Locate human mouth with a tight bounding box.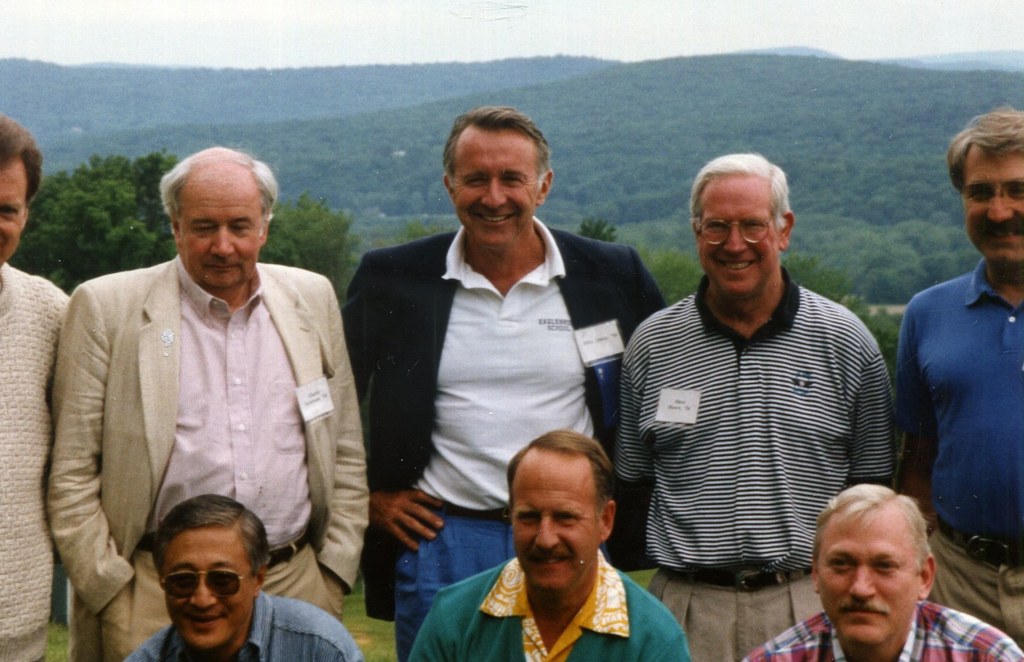
bbox=[977, 223, 1023, 245].
